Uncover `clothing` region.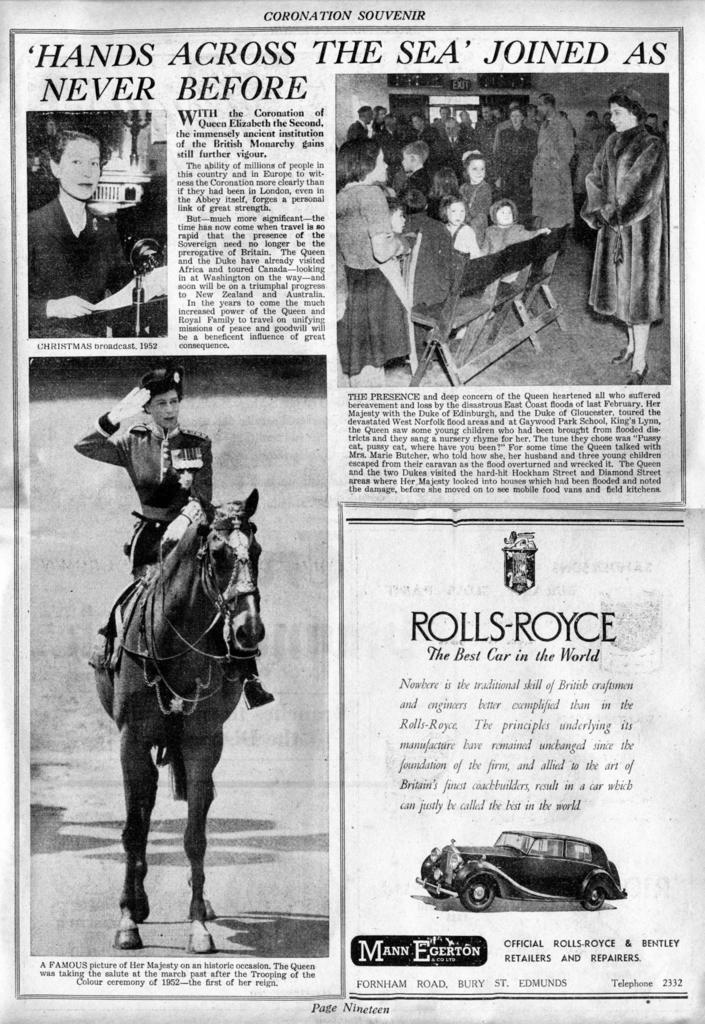
Uncovered: 586:83:683:333.
